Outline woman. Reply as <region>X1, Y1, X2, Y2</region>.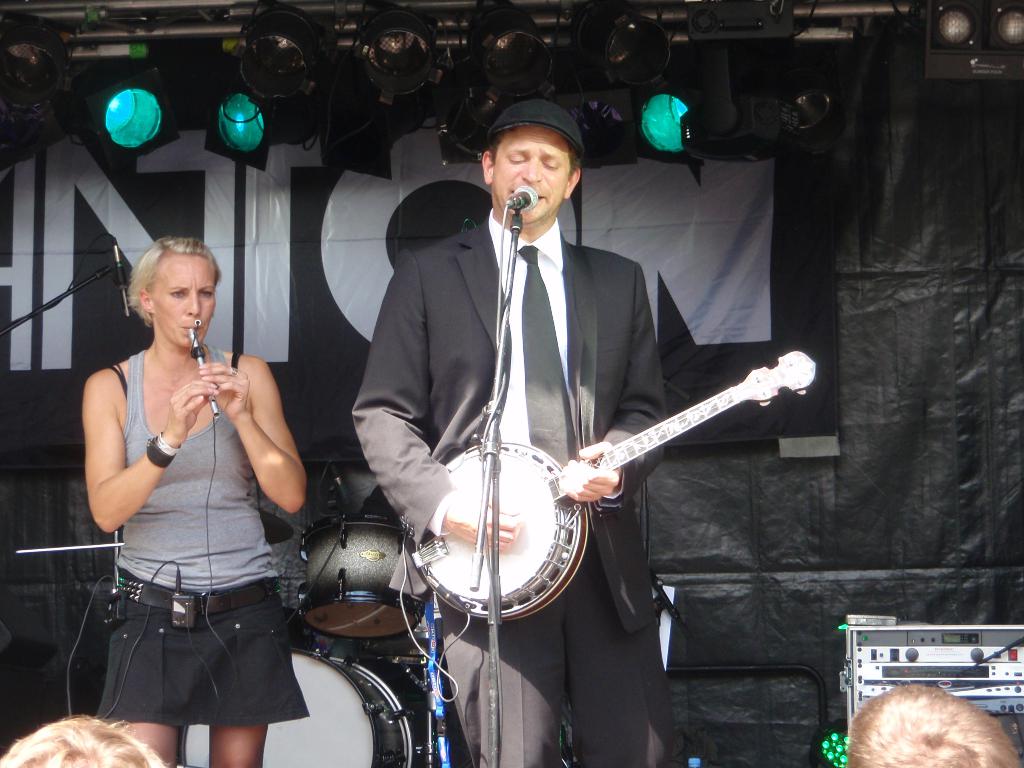
<region>69, 219, 287, 695</region>.
